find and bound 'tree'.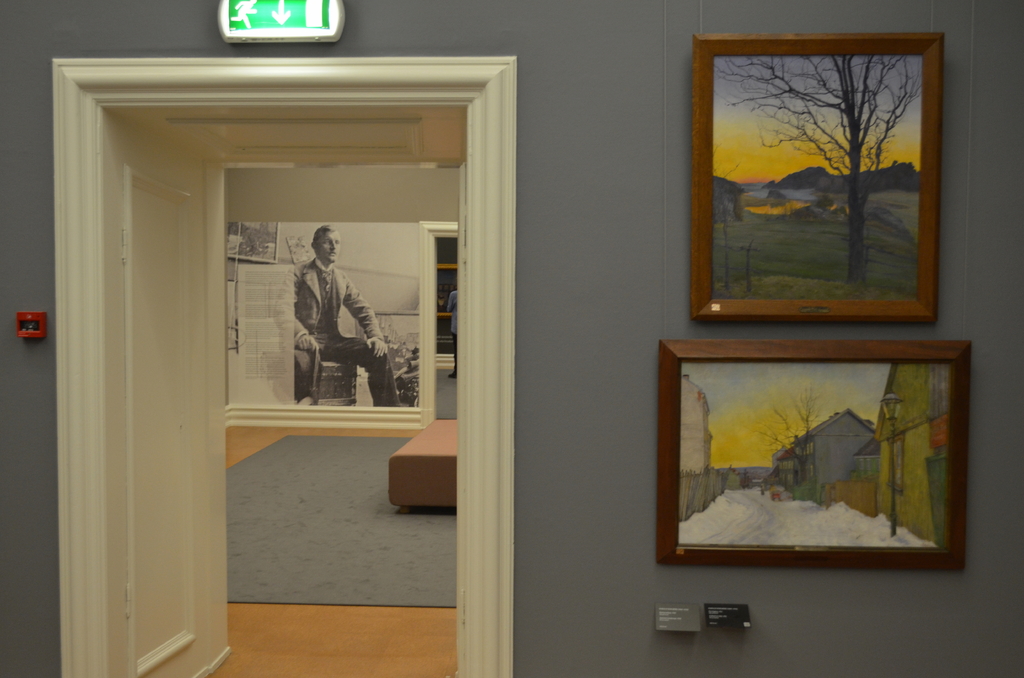
Bound: BBox(753, 380, 828, 494).
